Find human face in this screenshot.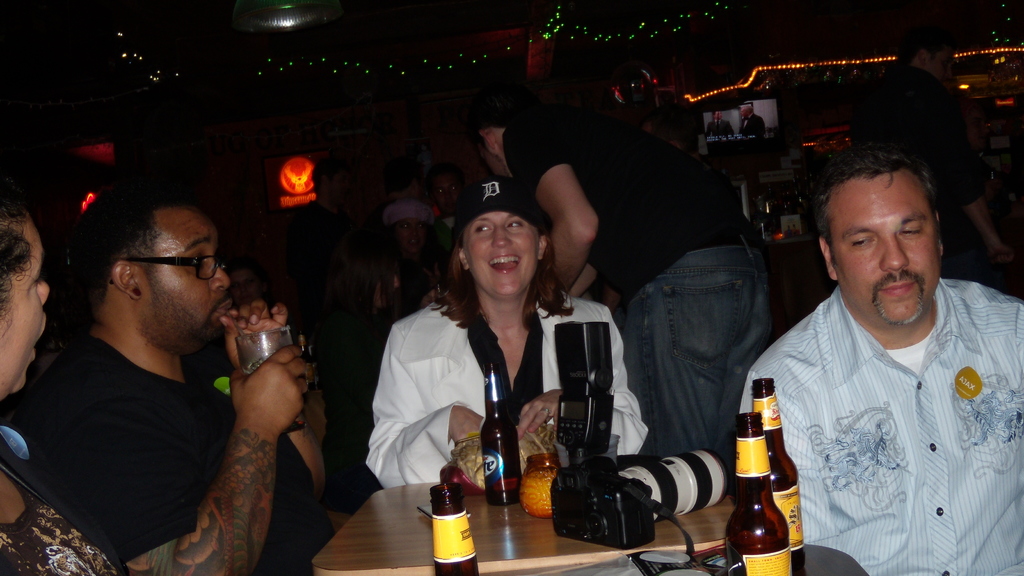
The bounding box for human face is x1=928 y1=44 x2=953 y2=84.
